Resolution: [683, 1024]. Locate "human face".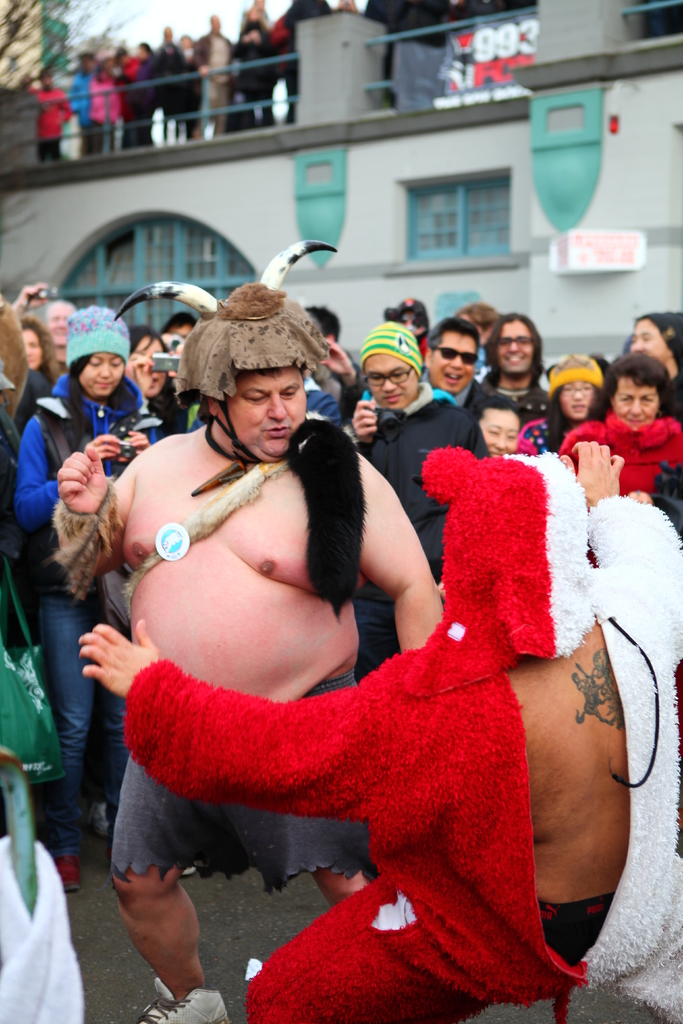
bbox=[366, 355, 422, 404].
